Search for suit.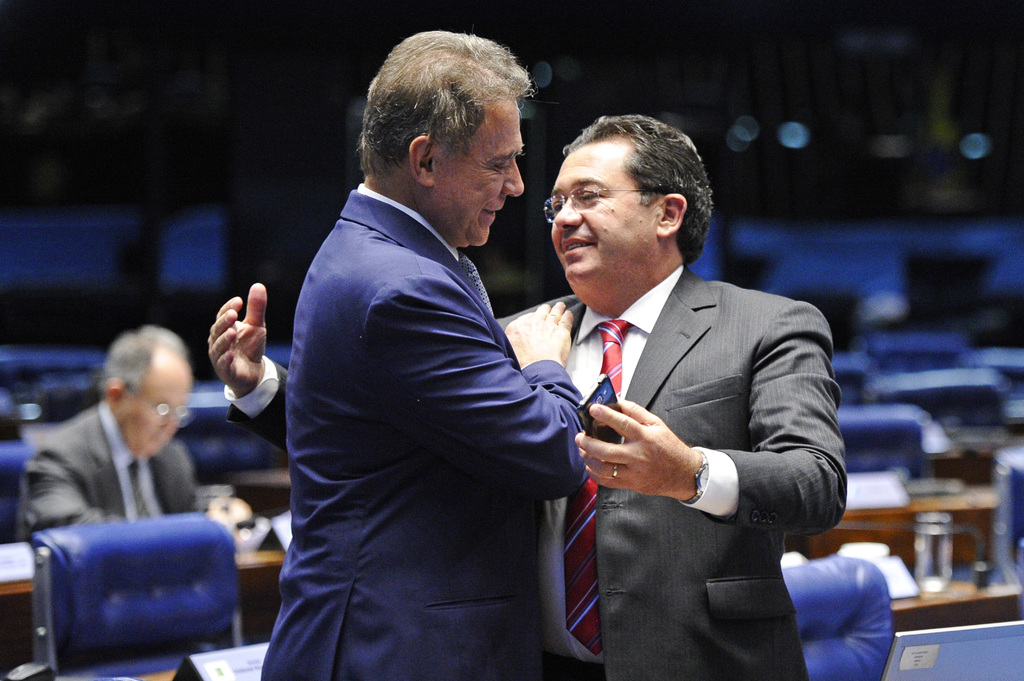
Found at select_region(14, 401, 224, 543).
